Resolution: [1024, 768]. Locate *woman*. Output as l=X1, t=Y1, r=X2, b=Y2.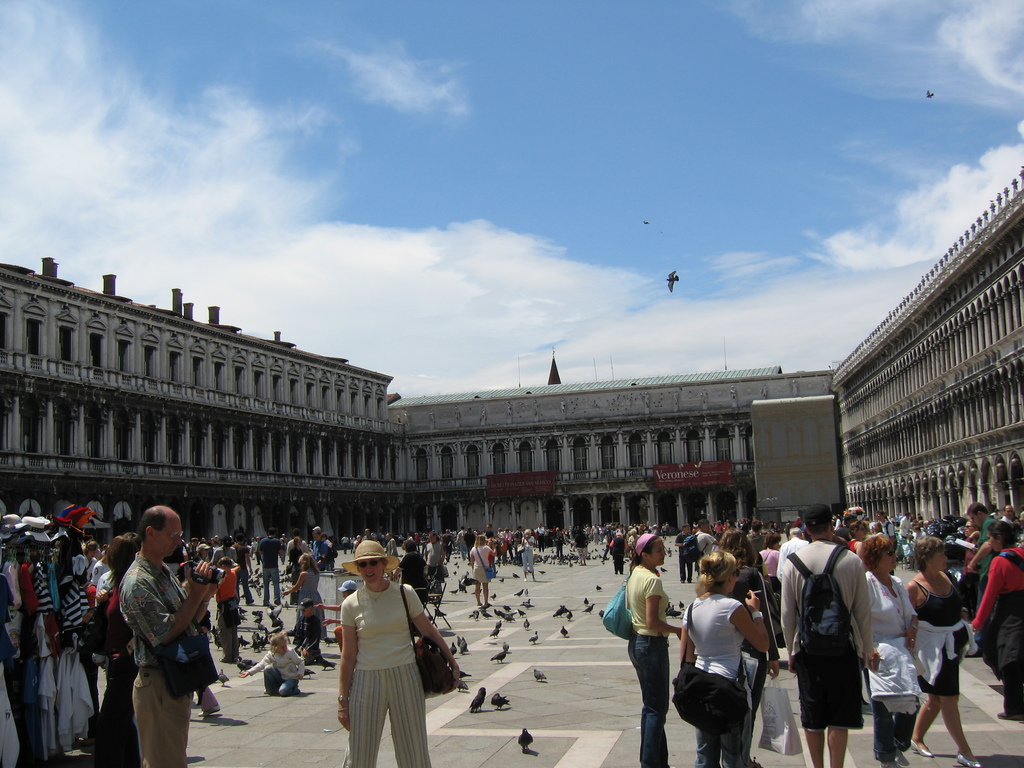
l=907, t=537, r=984, b=767.
